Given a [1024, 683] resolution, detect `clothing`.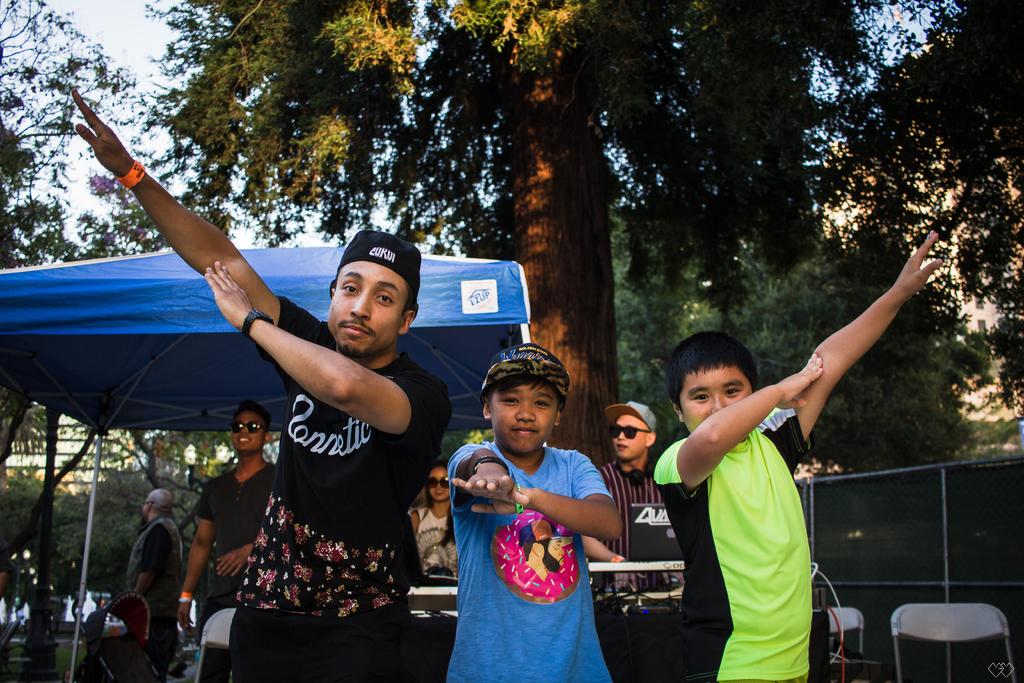
[653,399,815,667].
